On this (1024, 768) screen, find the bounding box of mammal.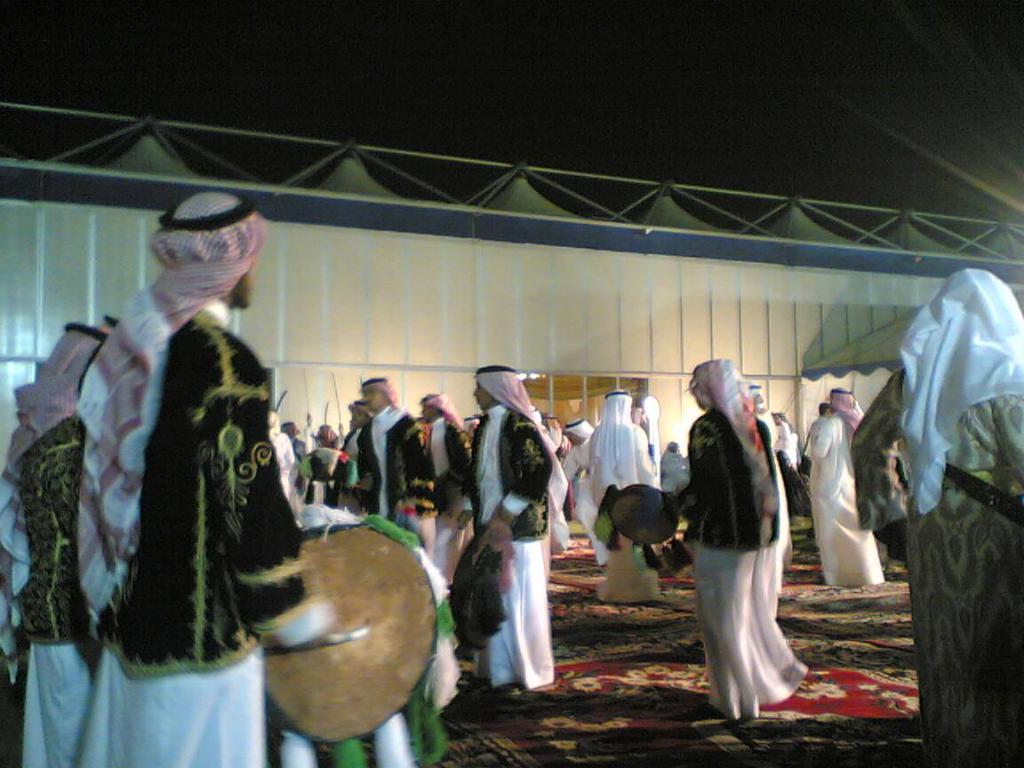
Bounding box: 846/268/1023/767.
